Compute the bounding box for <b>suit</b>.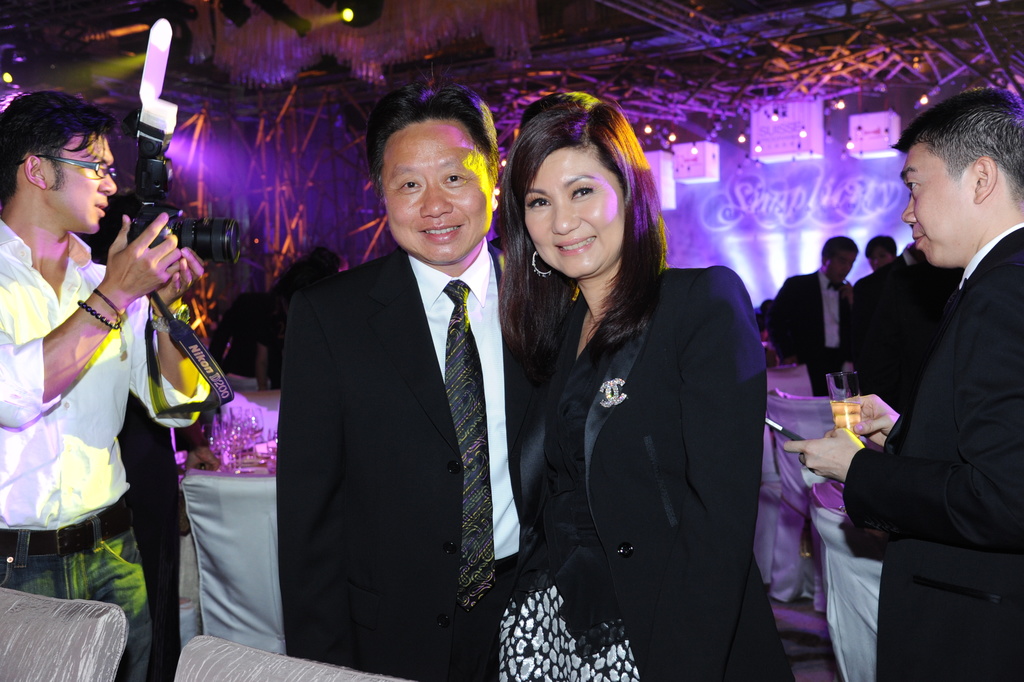
[x1=858, y1=241, x2=931, y2=398].
